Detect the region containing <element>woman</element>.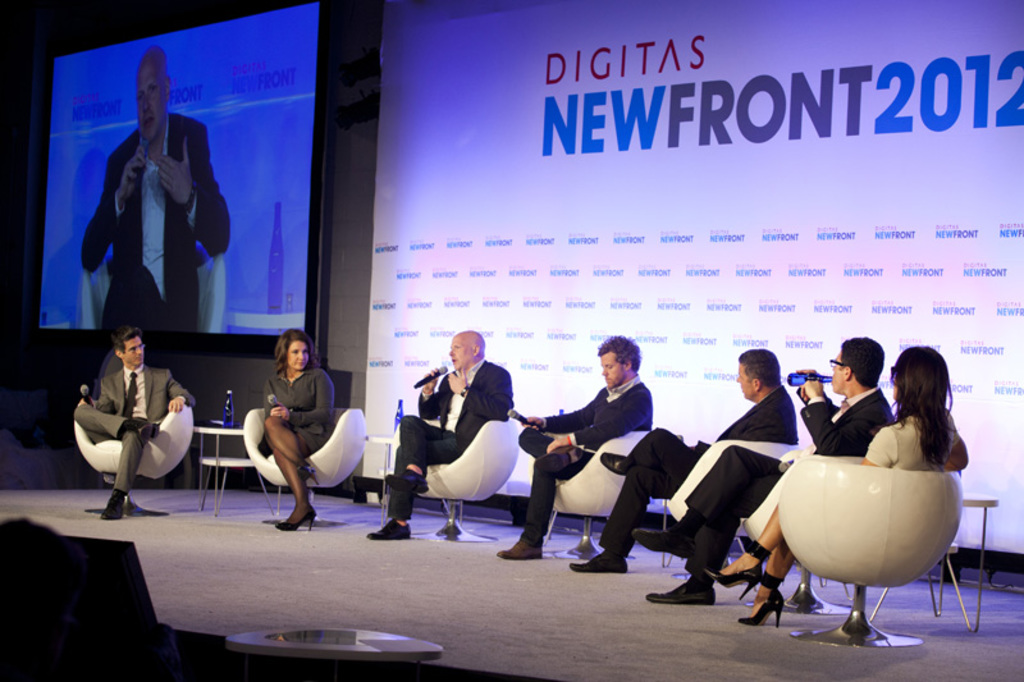
[700, 347, 972, 633].
